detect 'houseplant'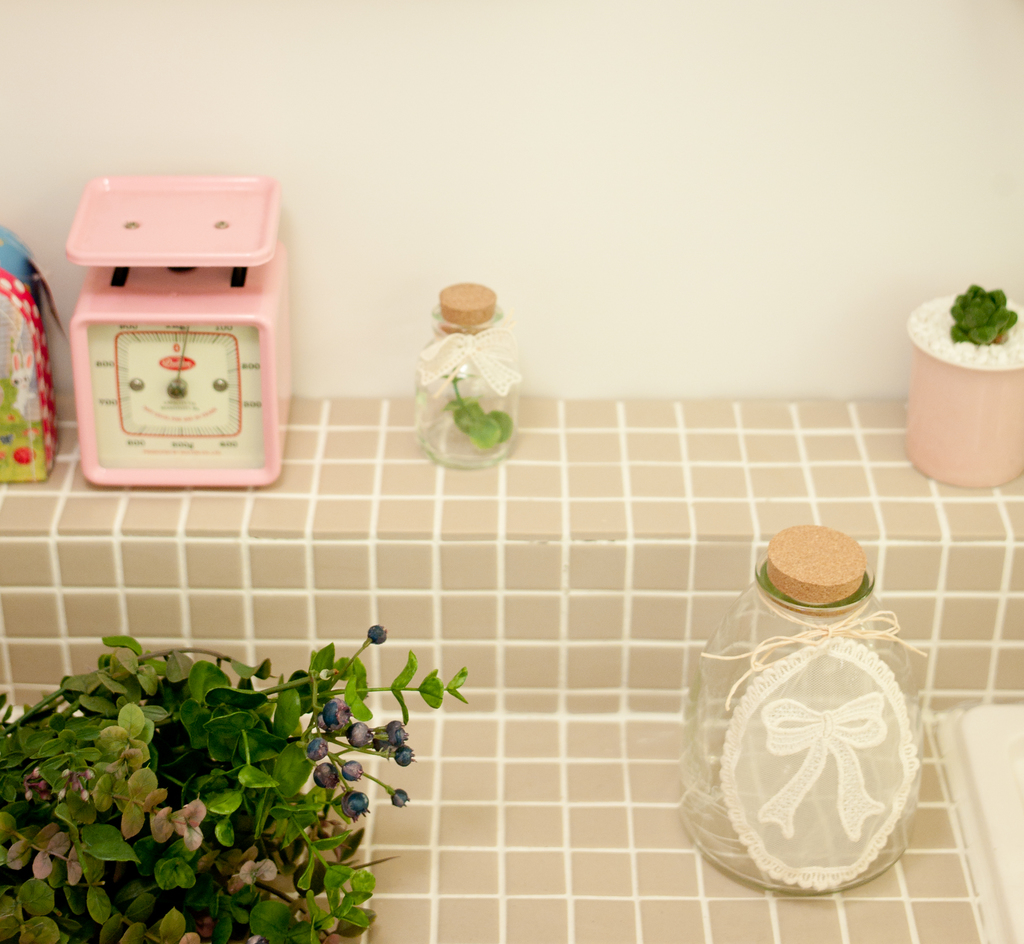
x1=892, y1=280, x2=1023, y2=495
